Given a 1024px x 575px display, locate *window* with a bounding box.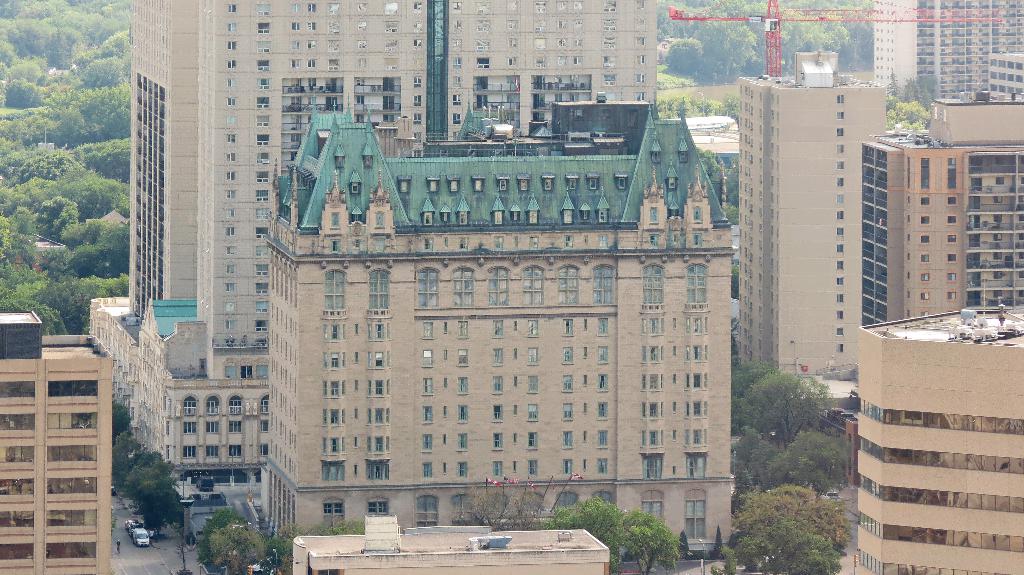
Located: (x1=0, y1=477, x2=35, y2=496).
